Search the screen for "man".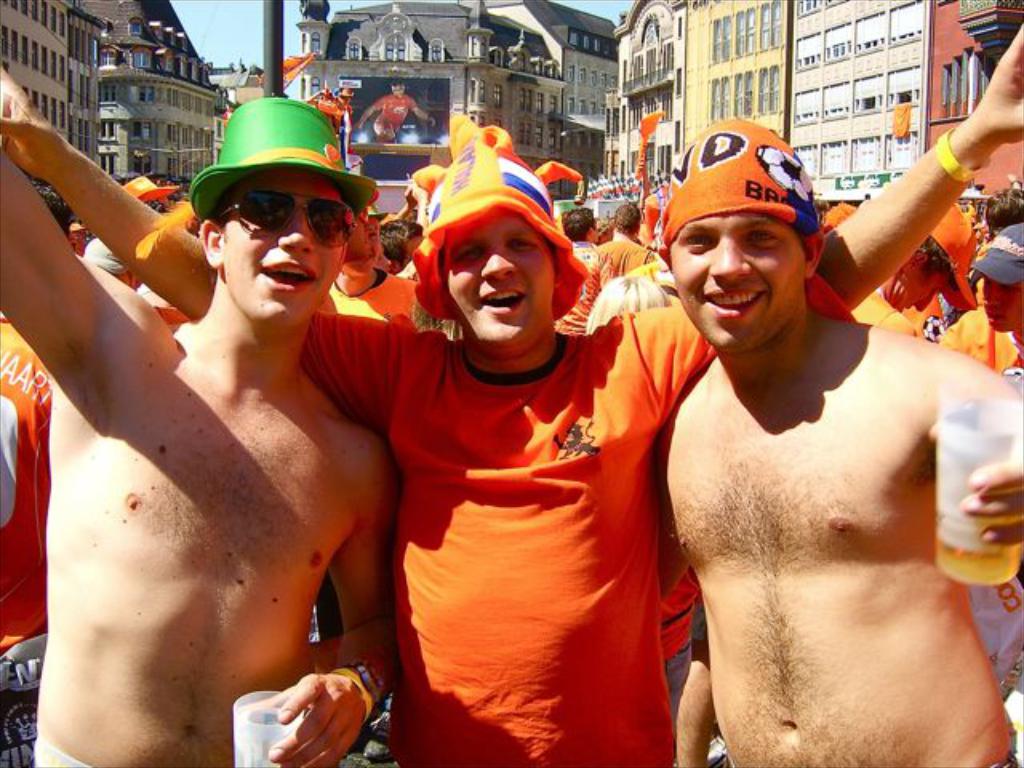
Found at <bbox>557, 208, 618, 344</bbox>.
